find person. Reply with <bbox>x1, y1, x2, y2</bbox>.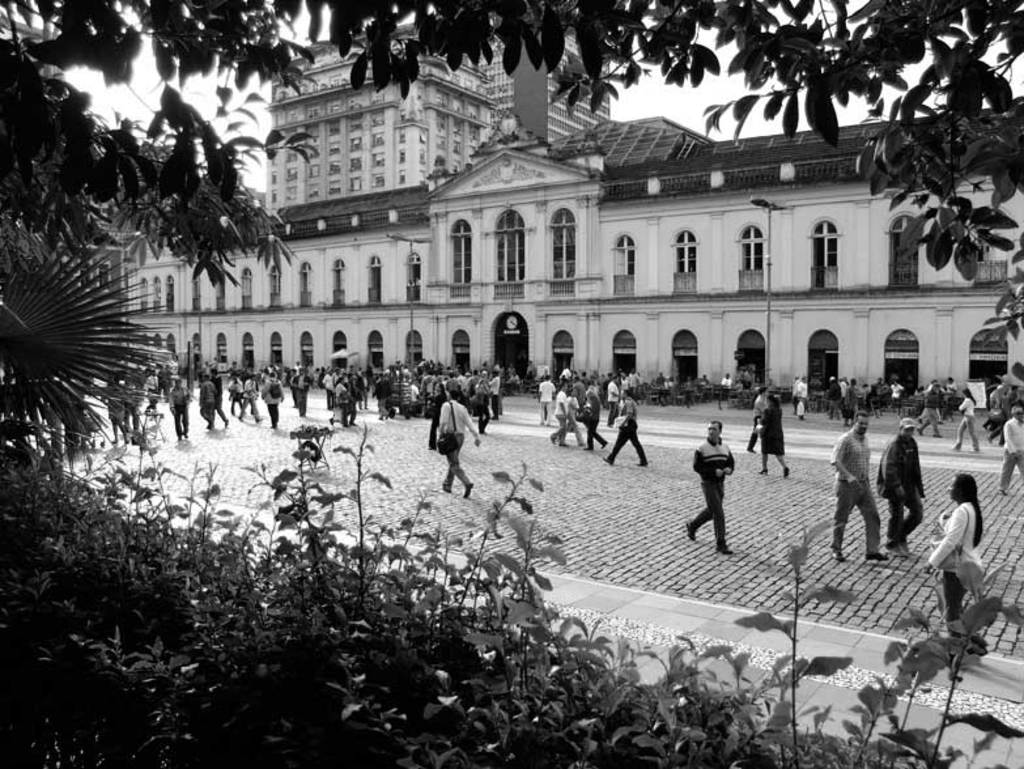
<bbox>692, 417, 745, 555</bbox>.
